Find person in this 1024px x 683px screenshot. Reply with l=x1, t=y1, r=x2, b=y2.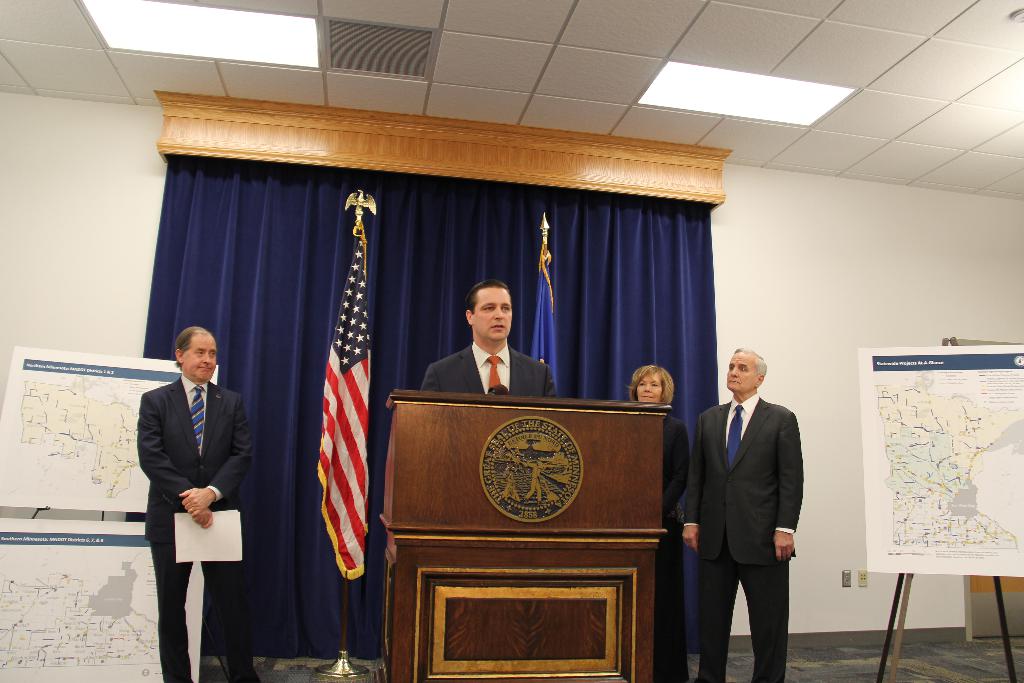
l=141, t=314, r=244, b=680.
